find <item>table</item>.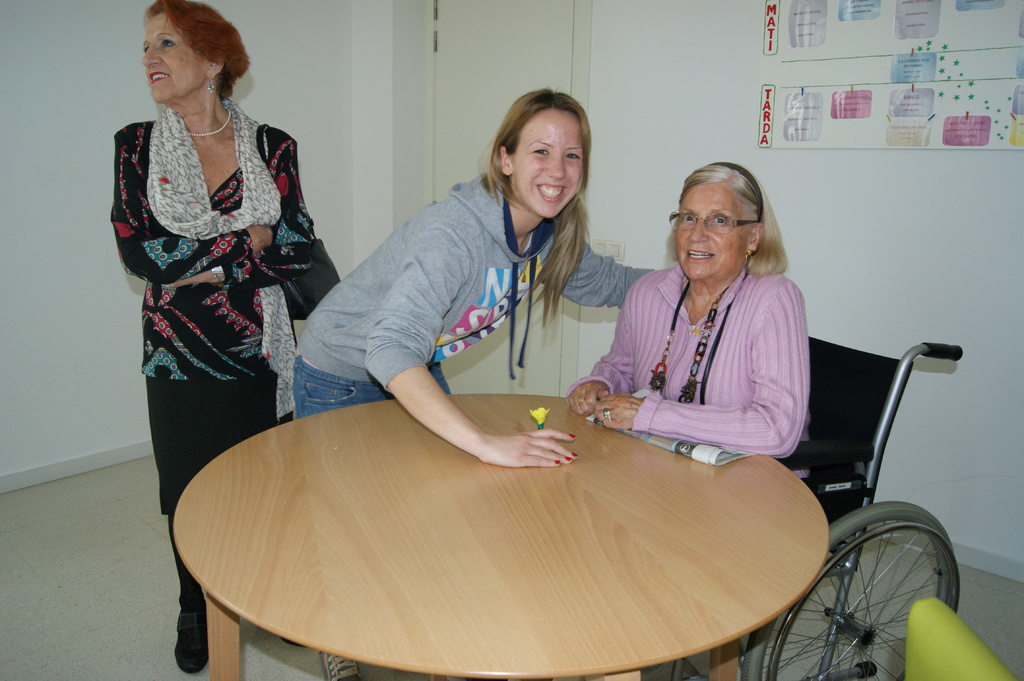
(172, 390, 831, 680).
